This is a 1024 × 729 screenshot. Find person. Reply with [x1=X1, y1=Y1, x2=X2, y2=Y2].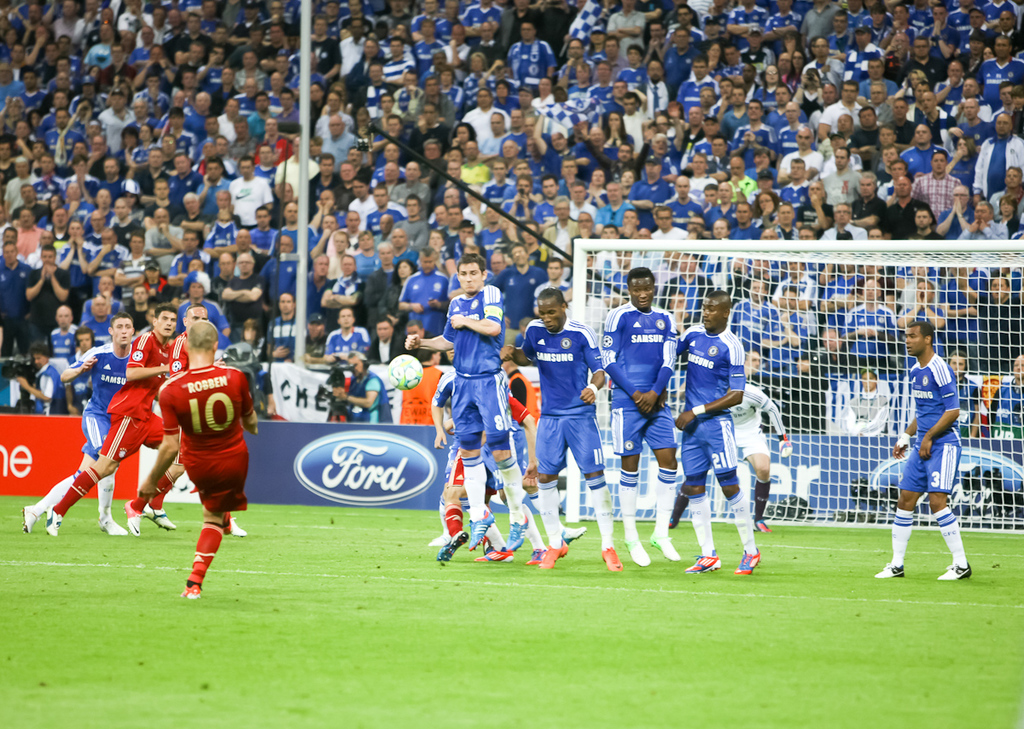
[x1=14, y1=187, x2=45, y2=219].
